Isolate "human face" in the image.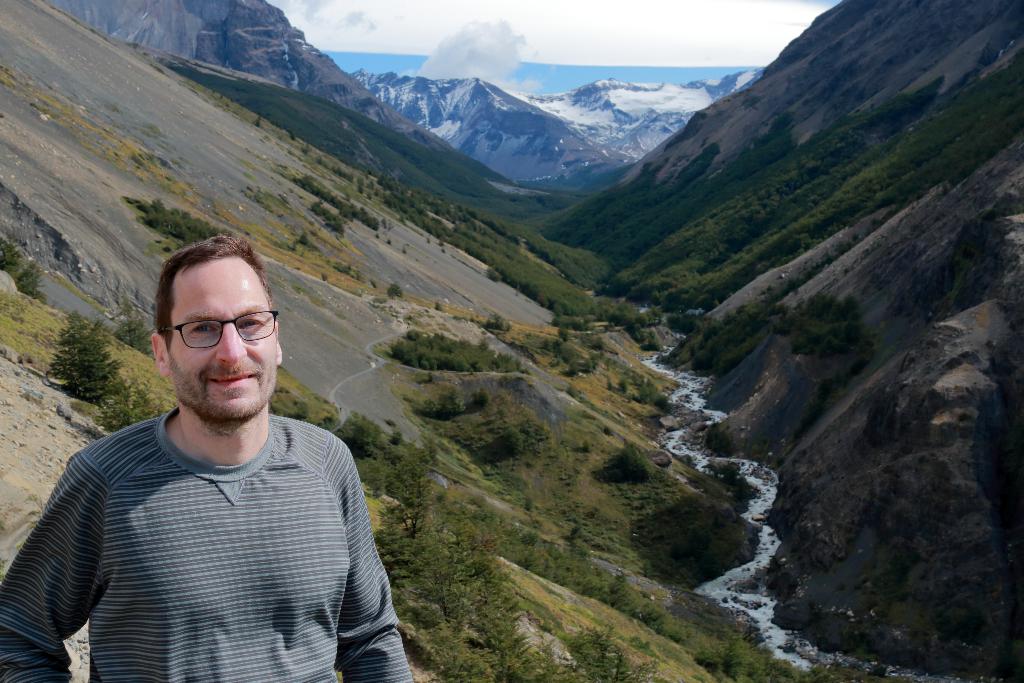
Isolated region: (left=161, top=250, right=280, bottom=419).
